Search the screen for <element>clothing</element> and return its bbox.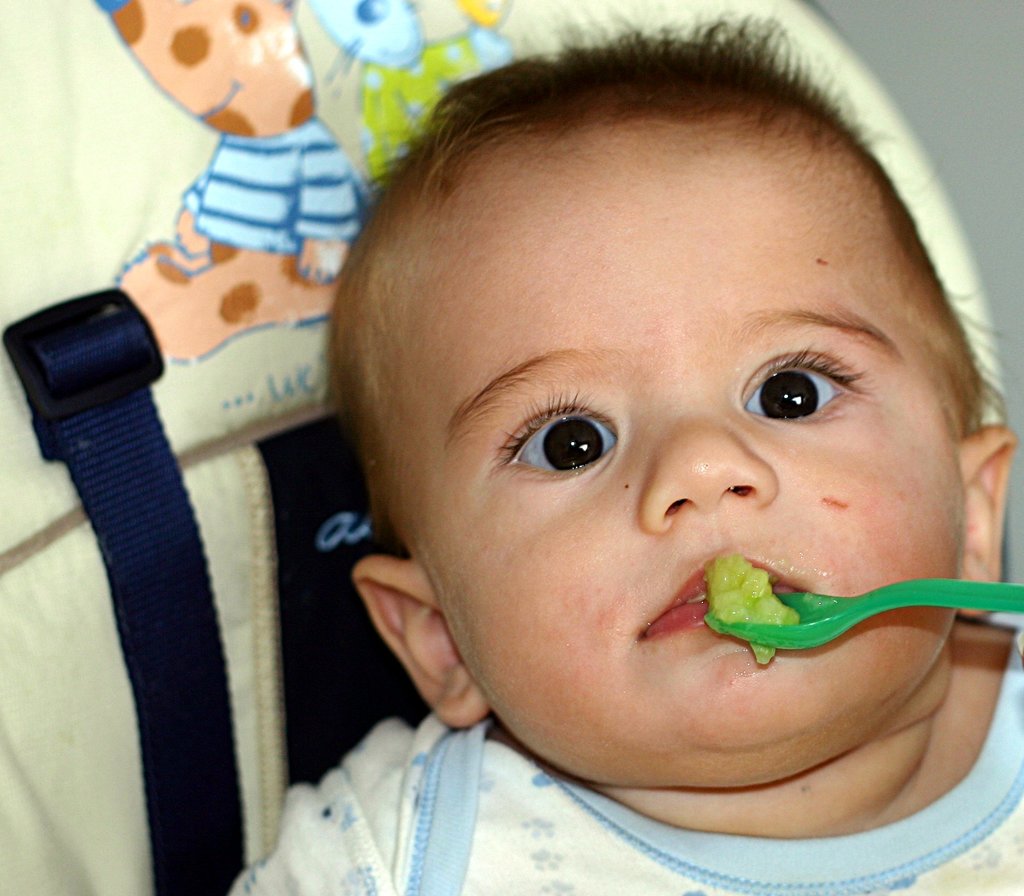
Found: 0/0/1005/895.
